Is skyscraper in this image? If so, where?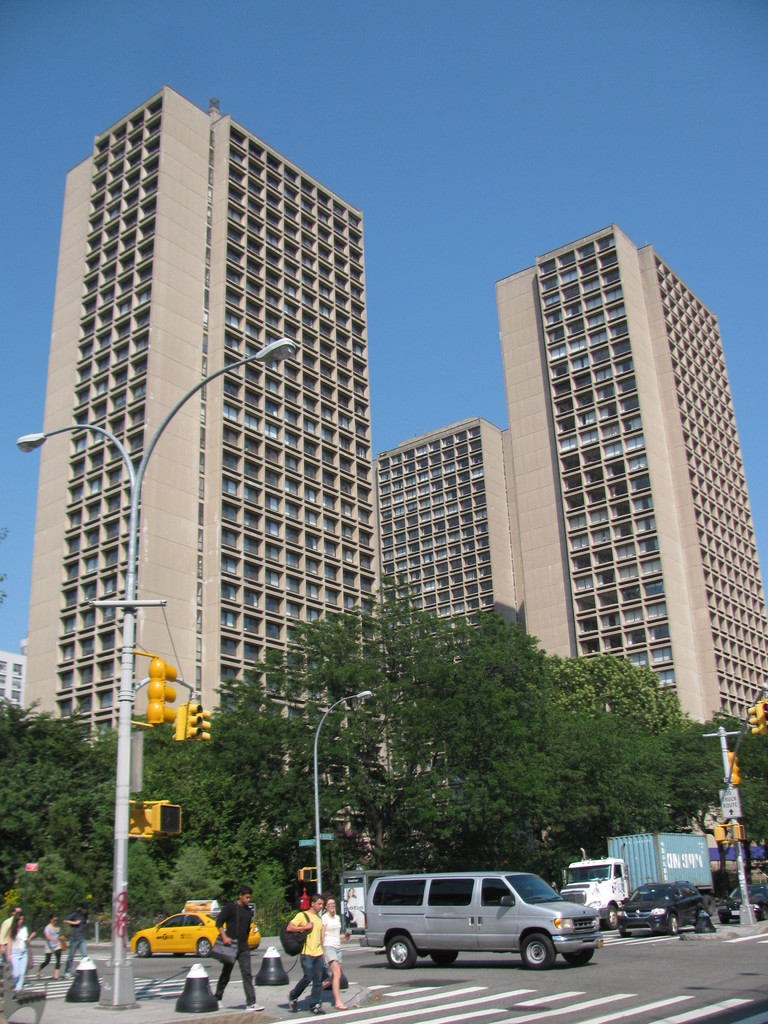
Yes, at bbox=[447, 198, 750, 758].
